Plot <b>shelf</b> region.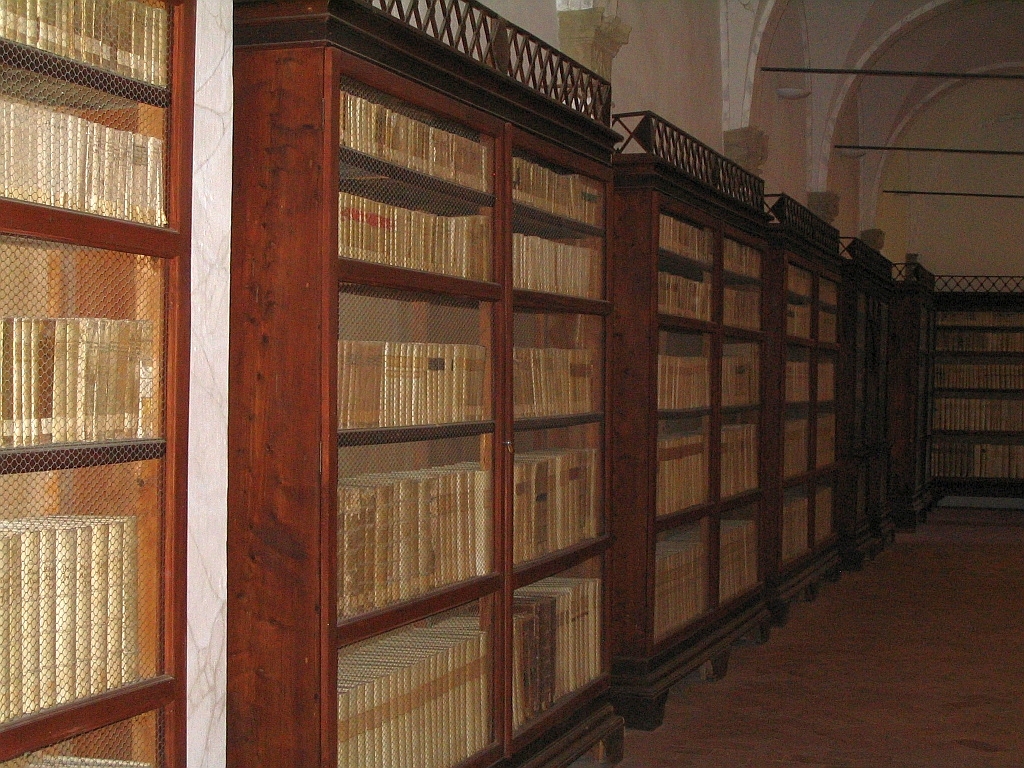
Plotted at [x1=821, y1=406, x2=837, y2=469].
